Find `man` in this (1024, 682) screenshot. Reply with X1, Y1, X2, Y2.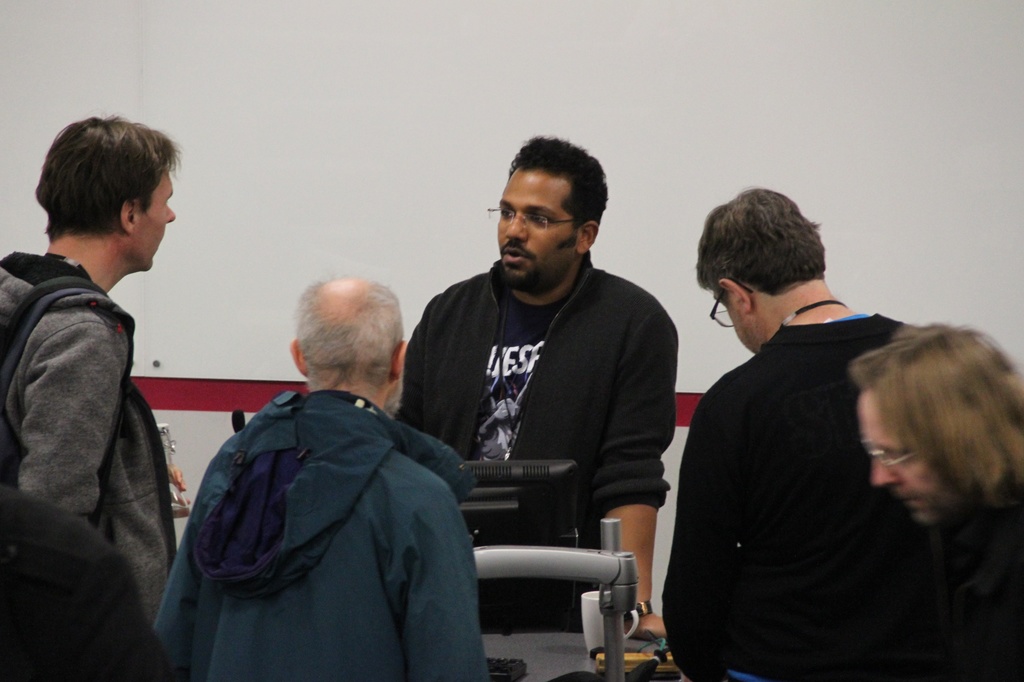
661, 180, 918, 681.
